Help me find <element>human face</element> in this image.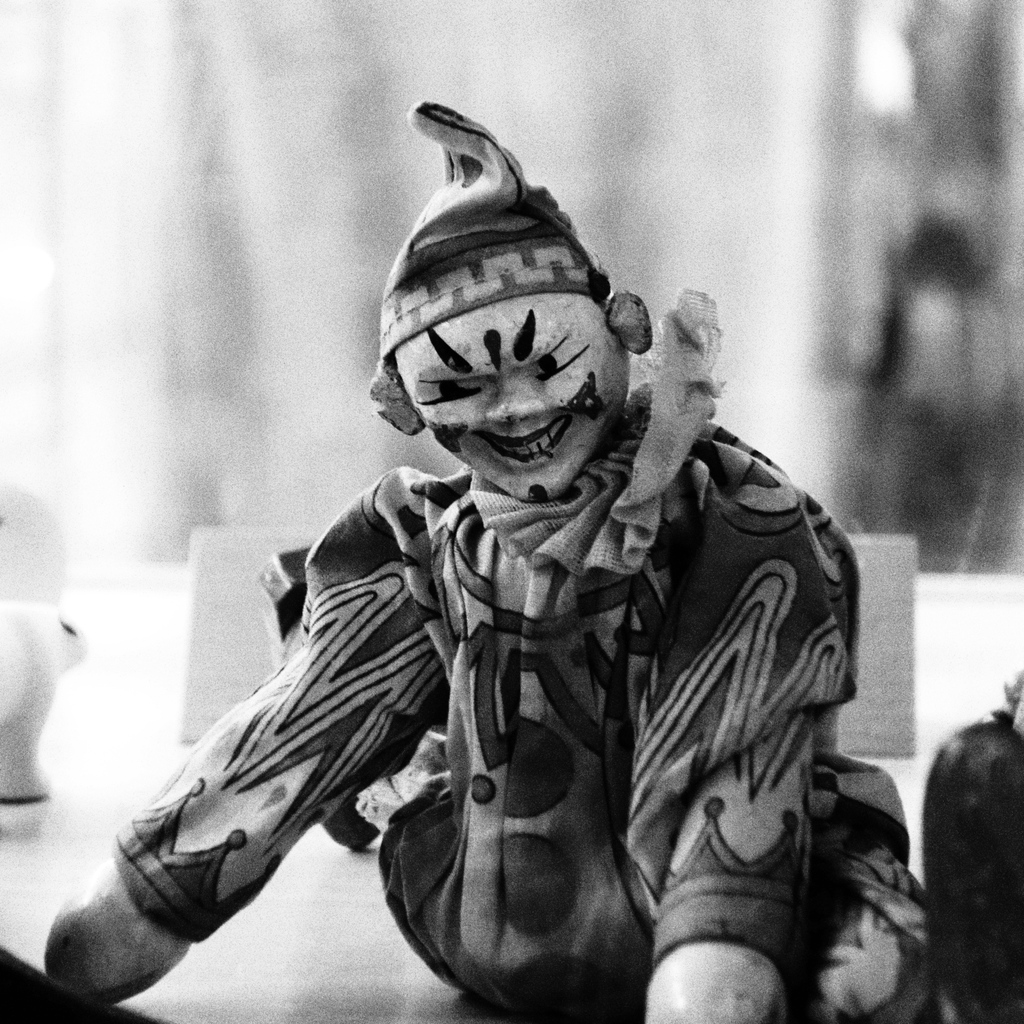
Found it: (x1=392, y1=292, x2=611, y2=504).
